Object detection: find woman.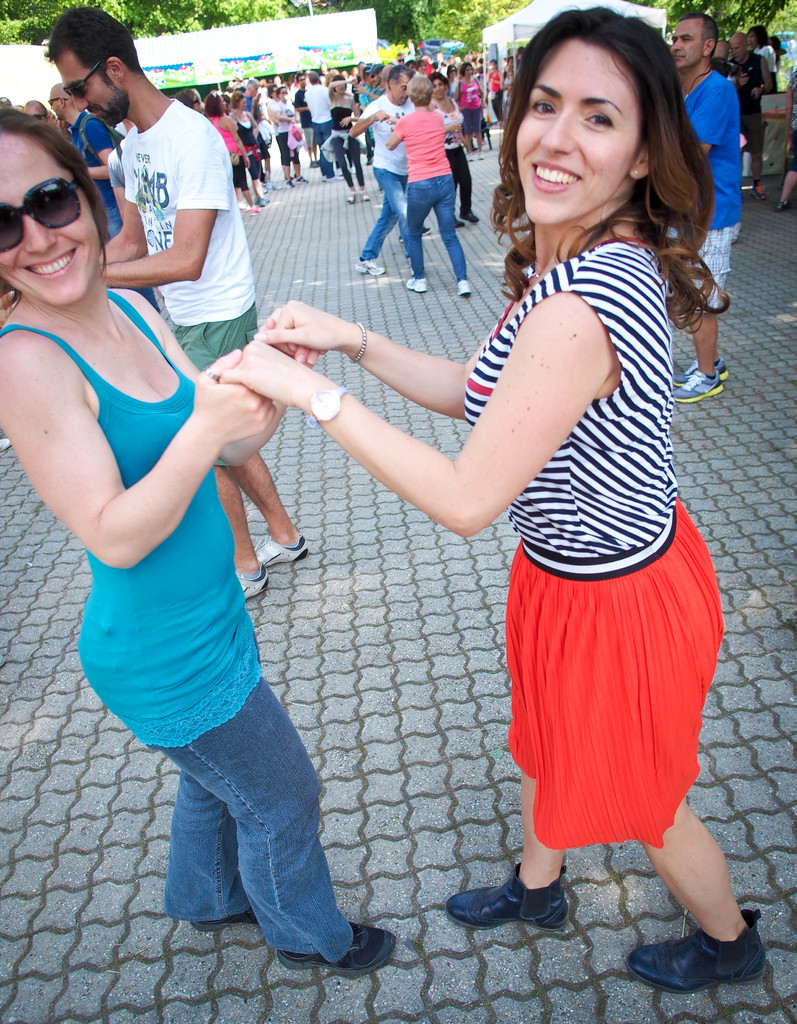
x1=316 y1=74 x2=371 y2=203.
